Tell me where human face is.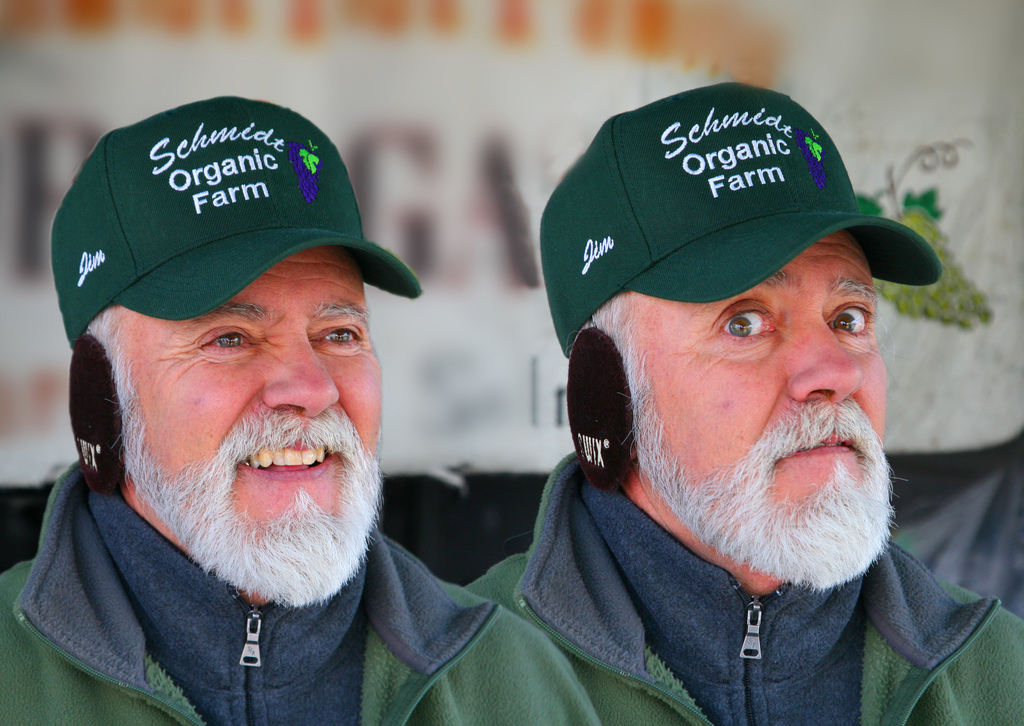
human face is at 122 247 379 552.
